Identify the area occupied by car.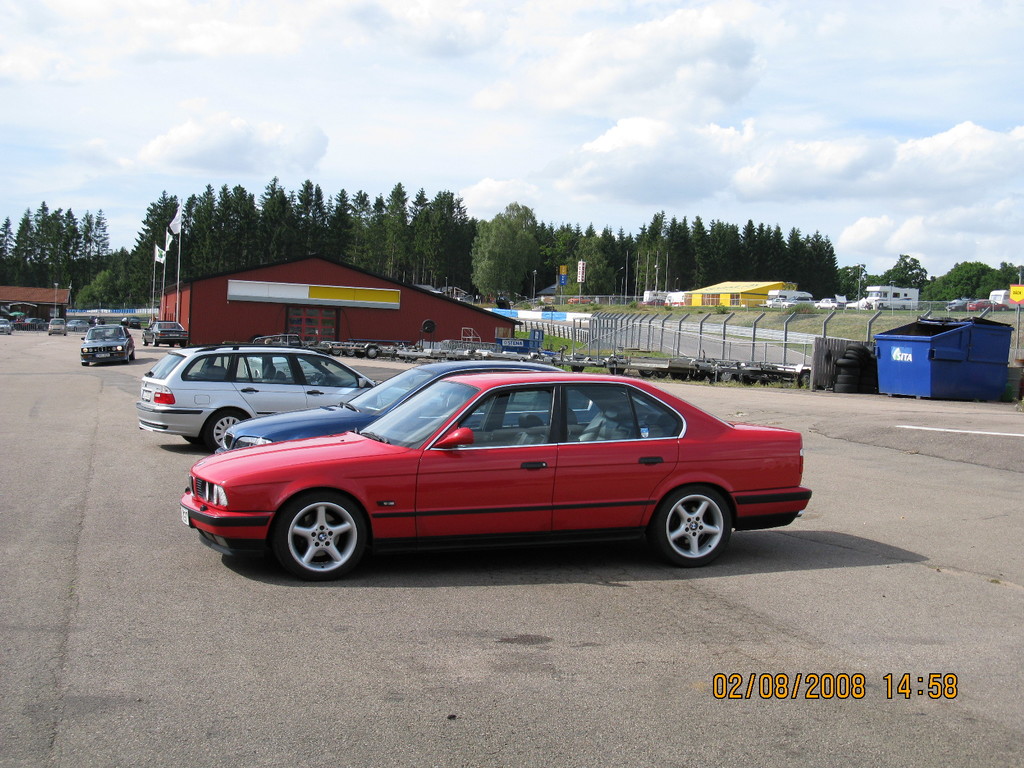
Area: (left=641, top=297, right=666, bottom=307).
